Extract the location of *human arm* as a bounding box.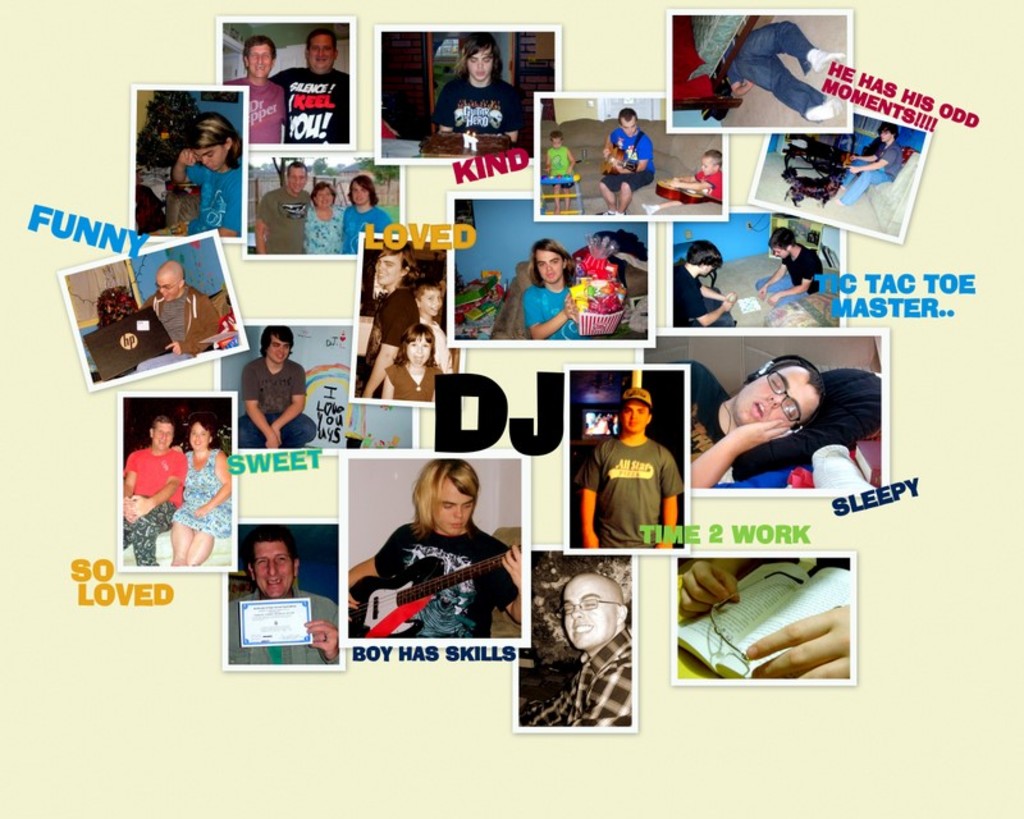
box=[684, 416, 803, 484].
